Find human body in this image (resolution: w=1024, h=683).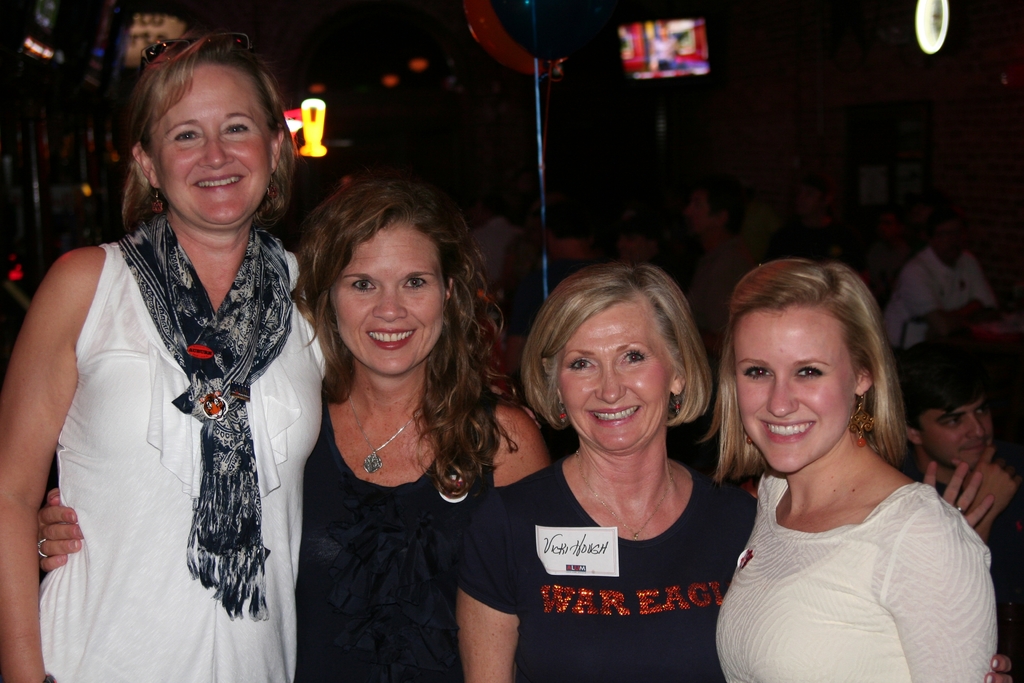
444,446,762,682.
